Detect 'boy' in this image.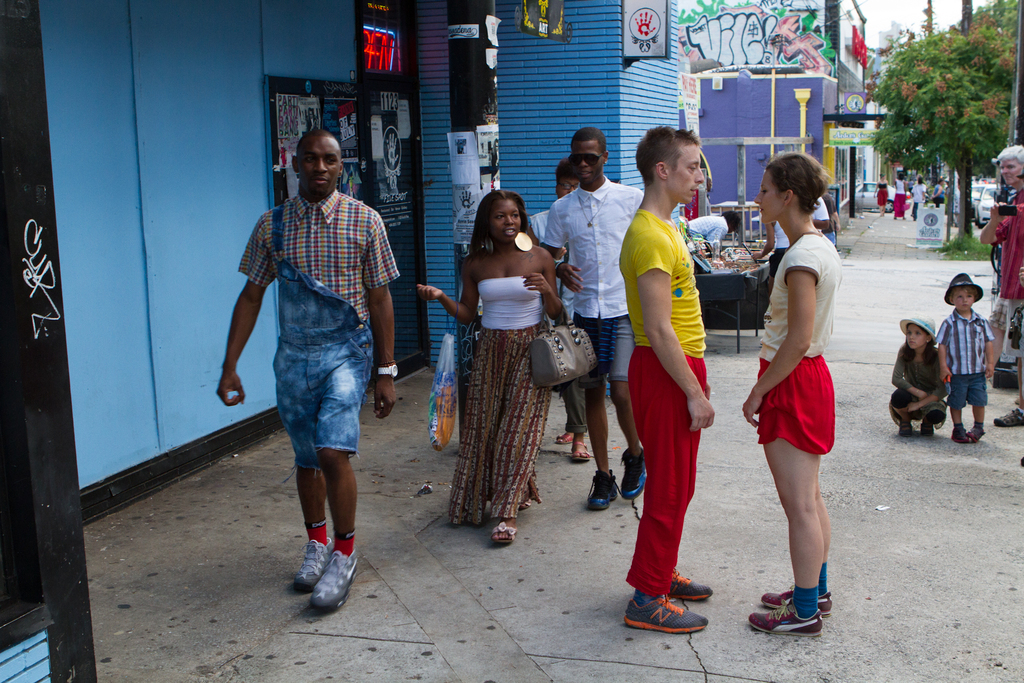
Detection: BBox(937, 272, 997, 448).
